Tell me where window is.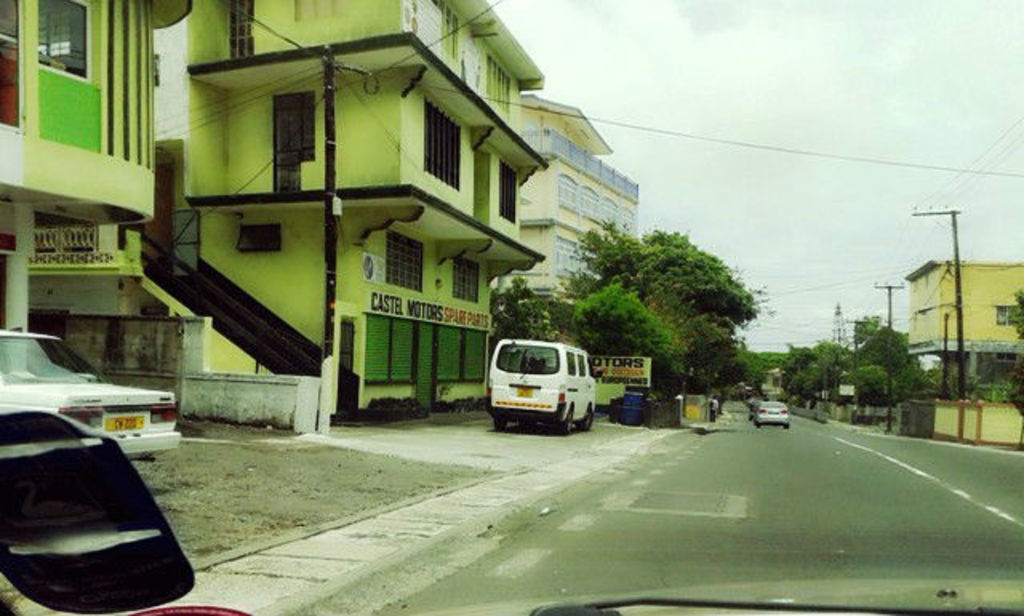
window is at [485, 54, 512, 118].
